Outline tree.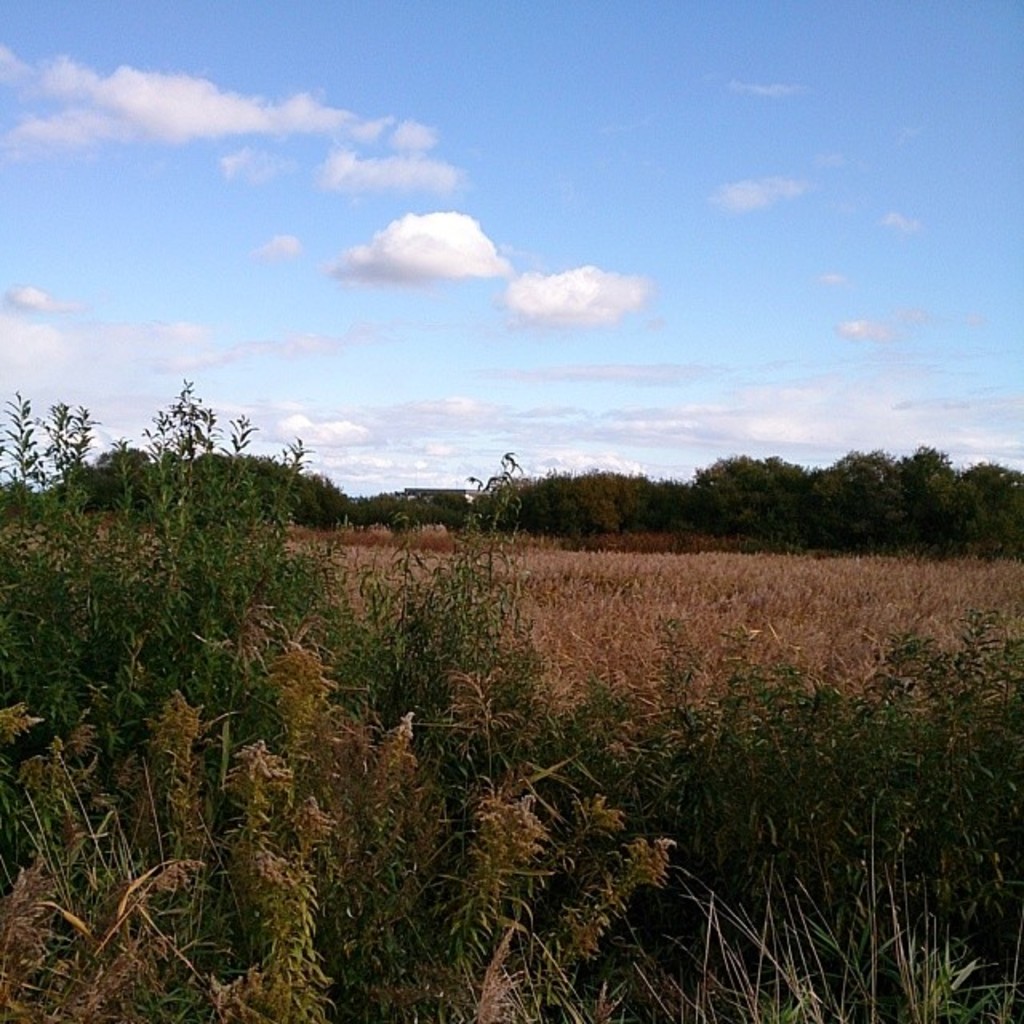
Outline: 0/378/550/1022.
